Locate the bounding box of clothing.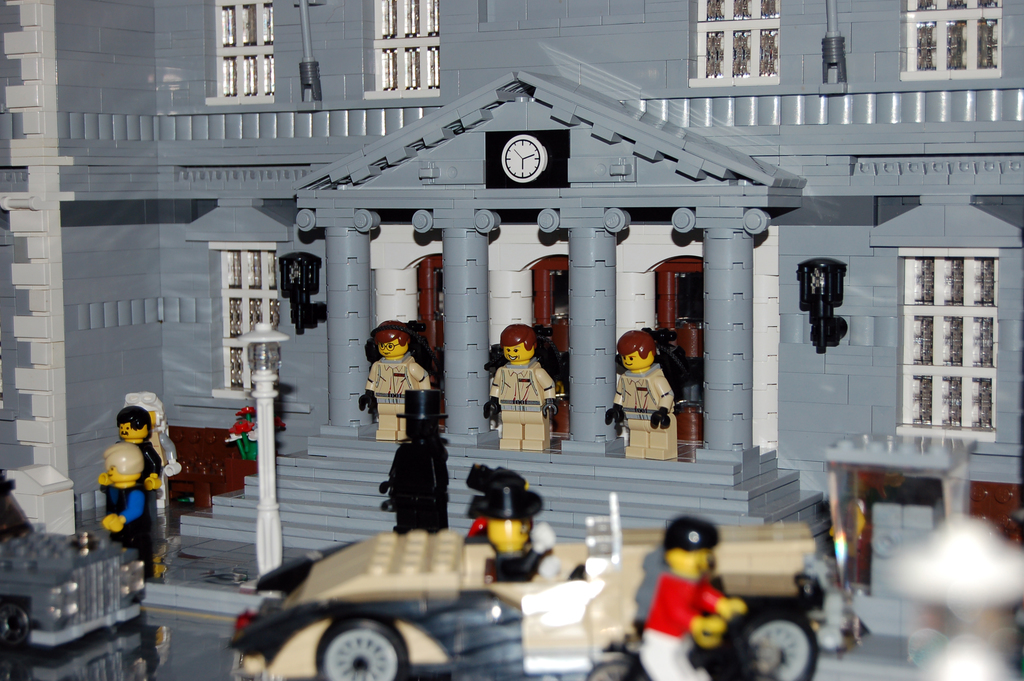
Bounding box: [151,434,176,508].
